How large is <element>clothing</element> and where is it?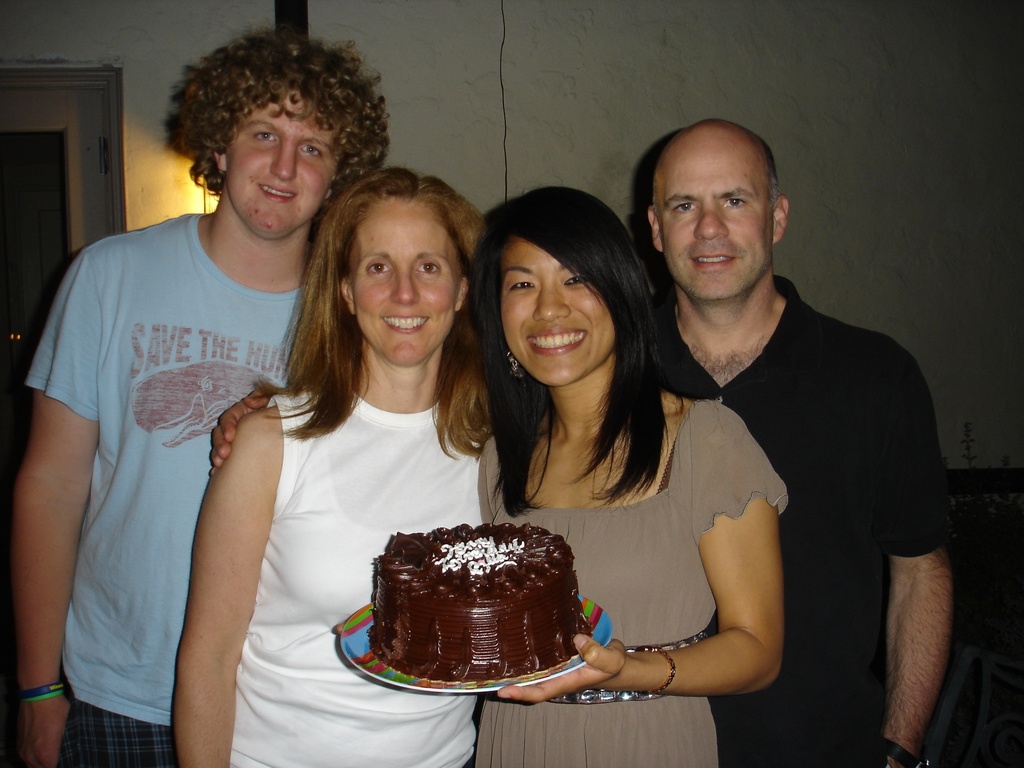
Bounding box: Rect(466, 384, 788, 767).
